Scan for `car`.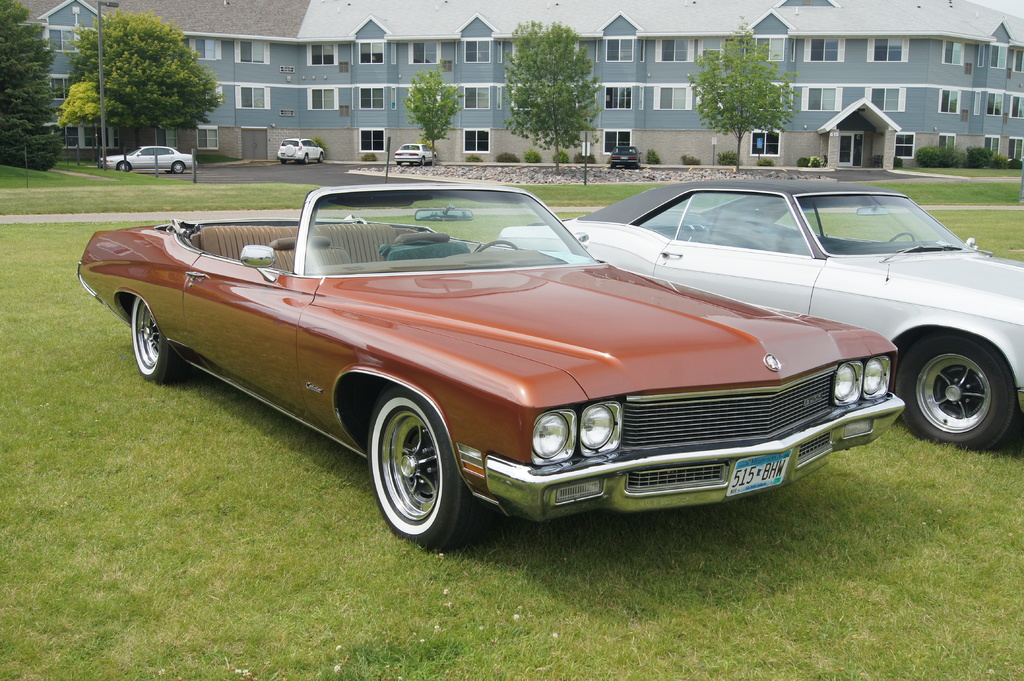
Scan result: <region>611, 145, 644, 174</region>.
